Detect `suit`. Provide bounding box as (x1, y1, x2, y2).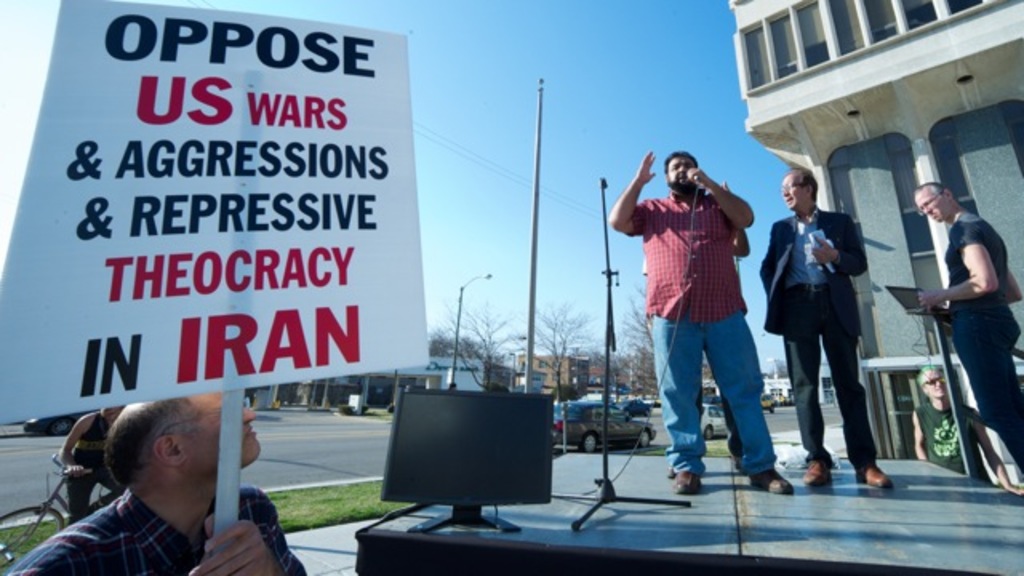
(776, 190, 880, 475).
